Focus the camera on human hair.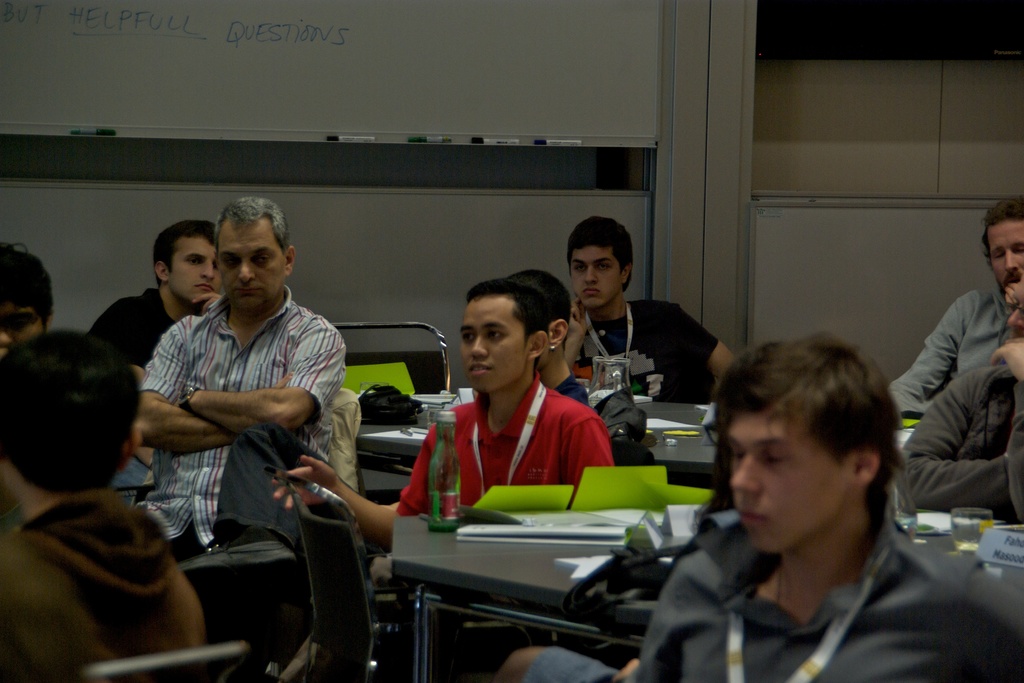
Focus region: [left=723, top=340, right=907, bottom=554].
